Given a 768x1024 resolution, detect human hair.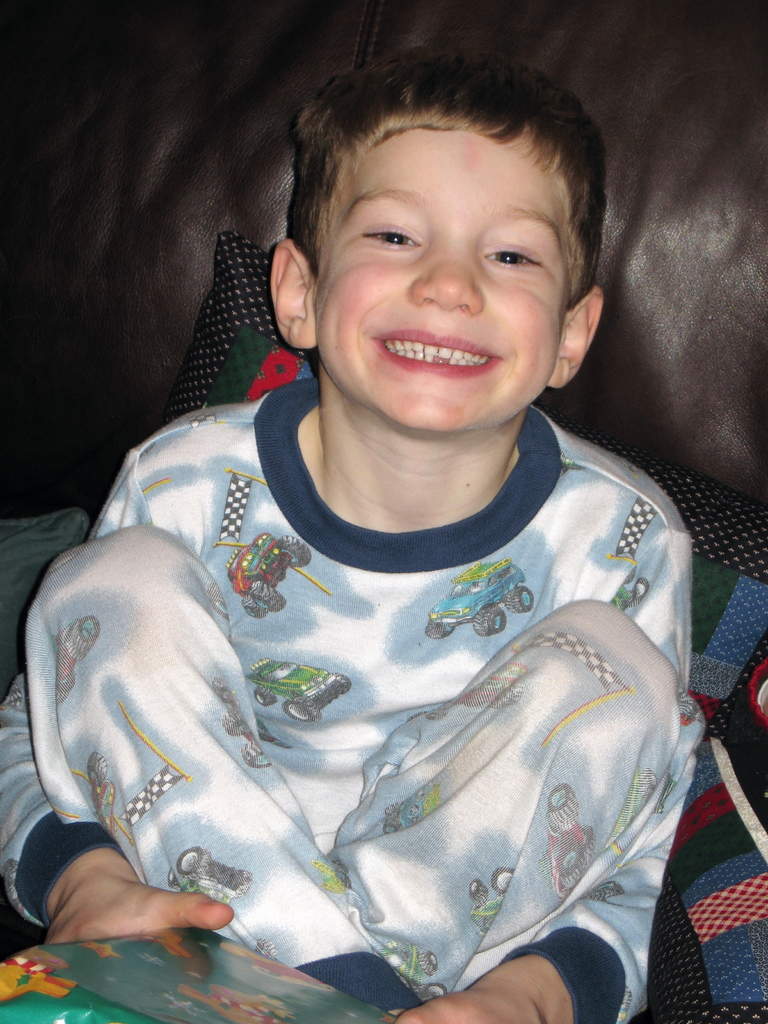
left=278, top=37, right=614, bottom=356.
